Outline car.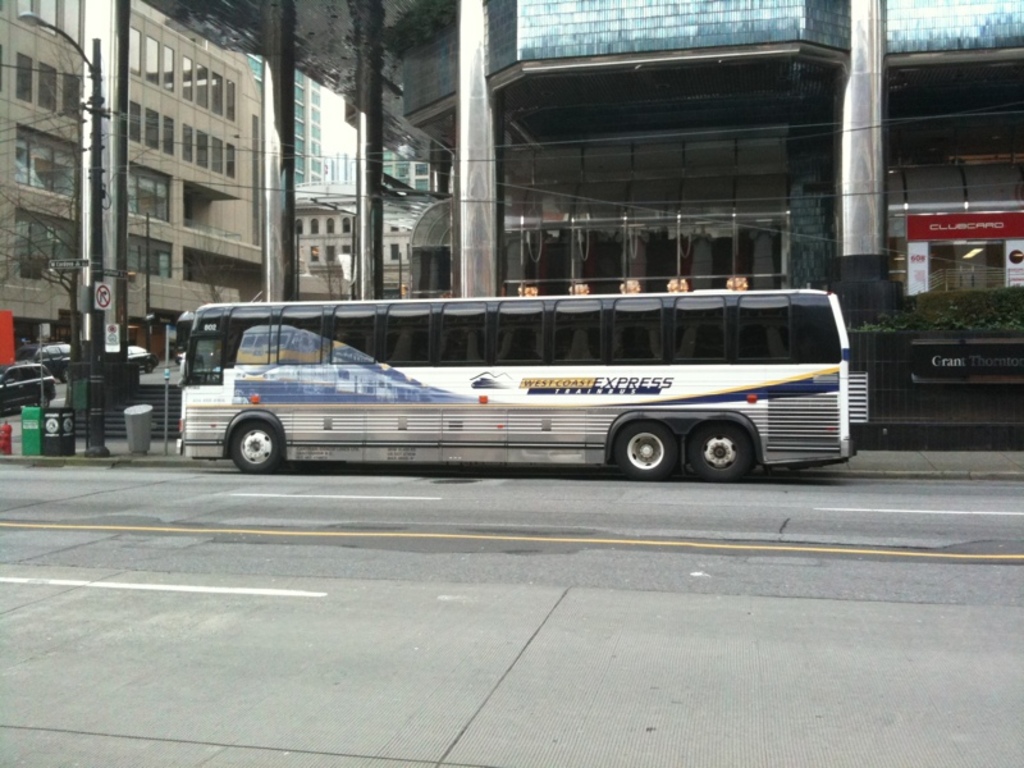
Outline: 0, 357, 59, 413.
